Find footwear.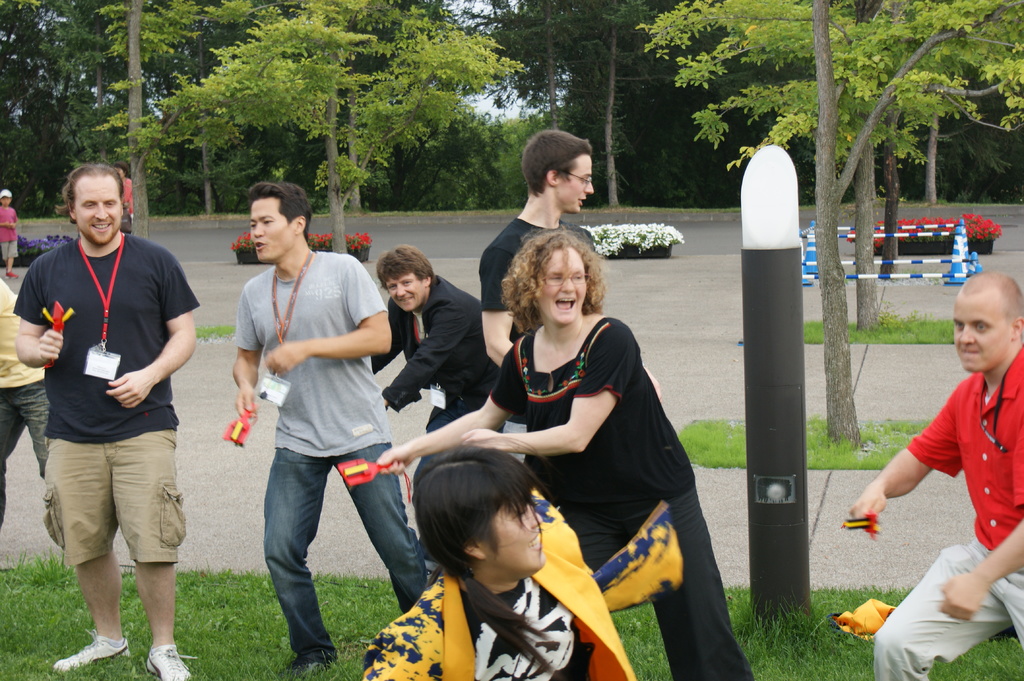
278, 658, 337, 680.
